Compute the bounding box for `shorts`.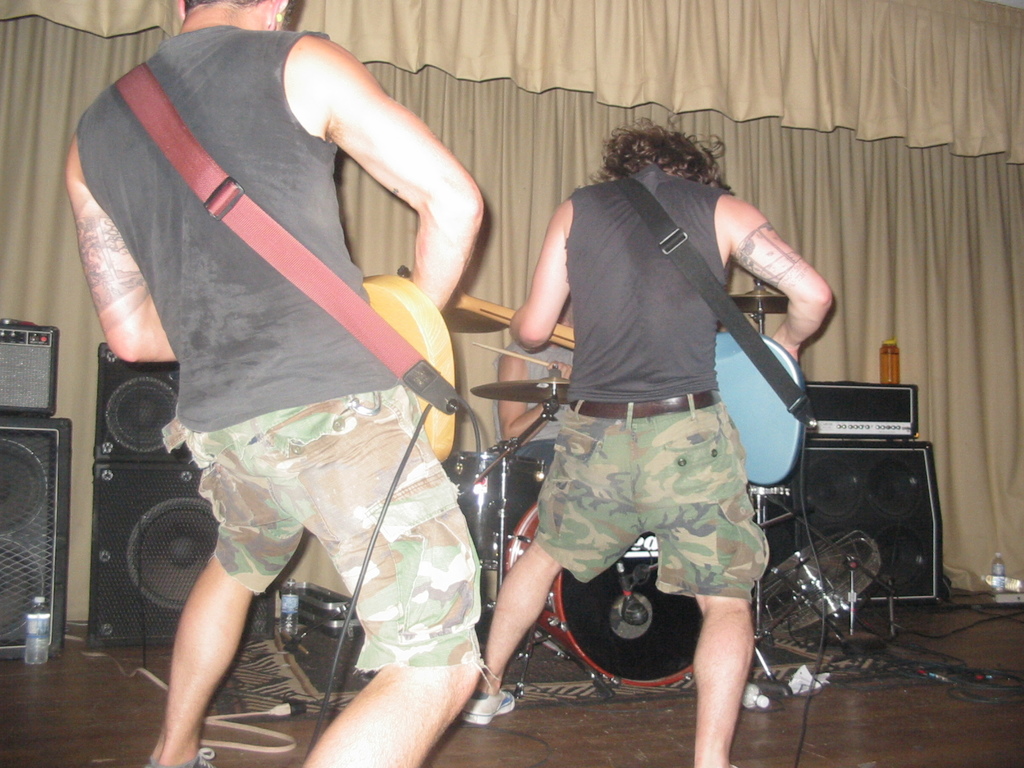
[161, 383, 481, 671].
